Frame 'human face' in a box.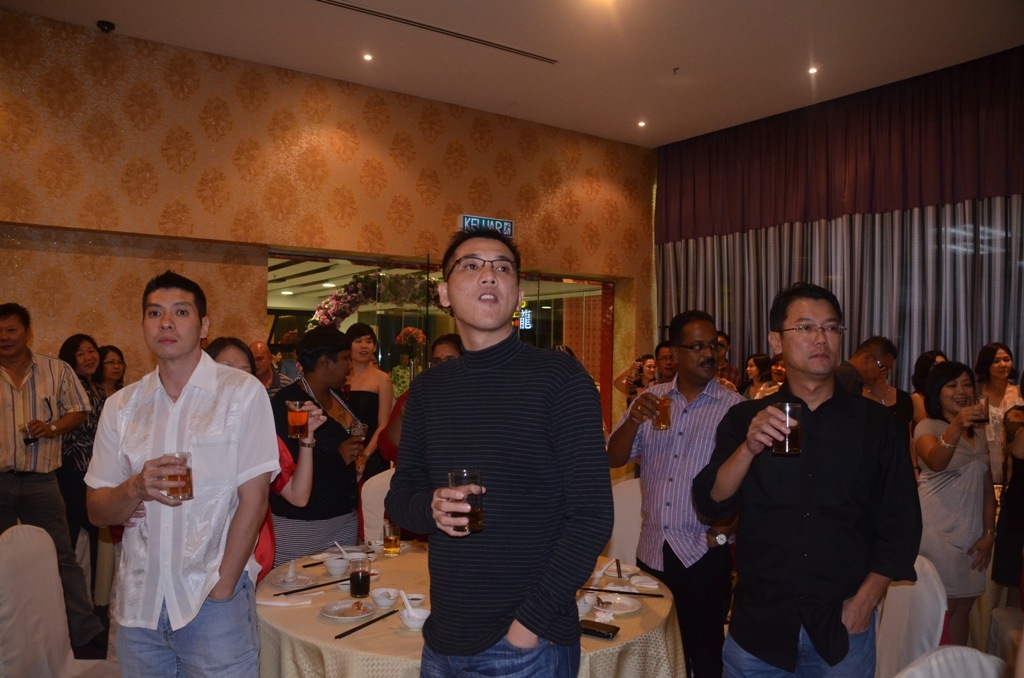
[left=103, top=352, right=123, bottom=380].
